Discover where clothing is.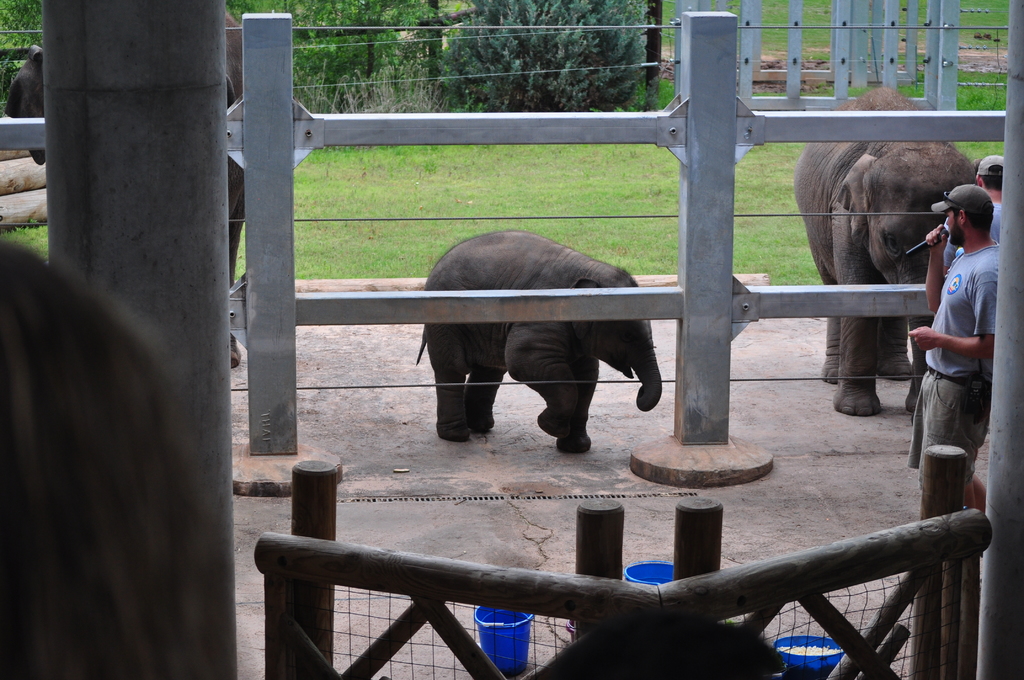
Discovered at crop(915, 209, 1004, 486).
